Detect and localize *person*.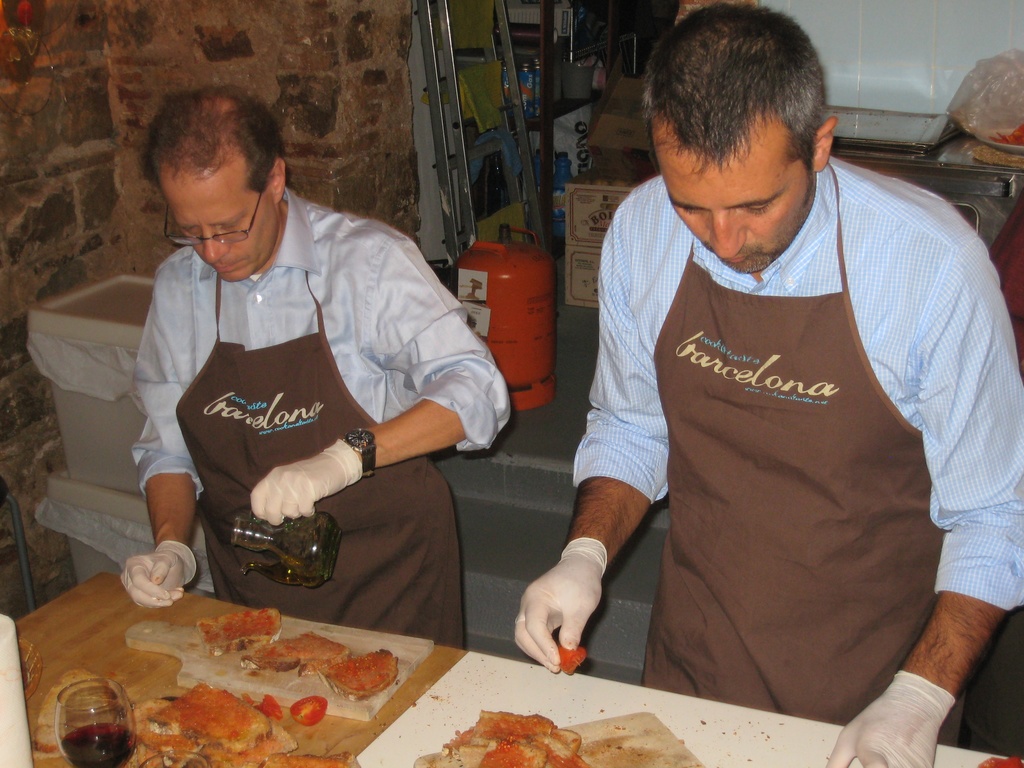
Localized at box=[115, 88, 516, 631].
